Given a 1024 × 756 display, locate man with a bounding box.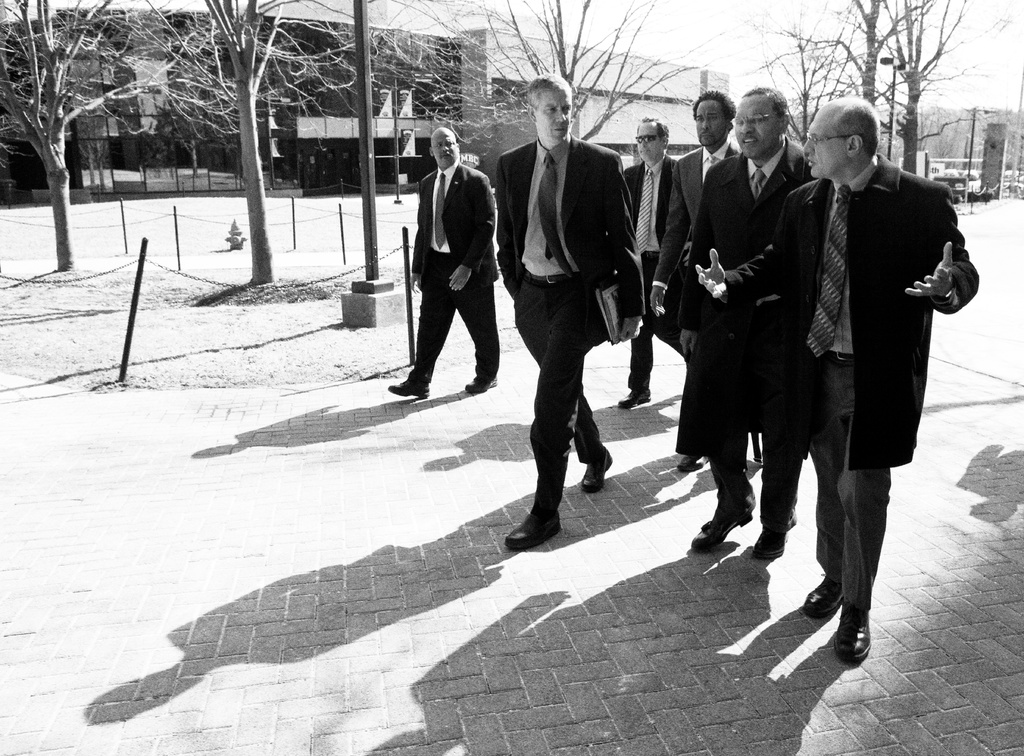
Located: (652, 90, 742, 476).
